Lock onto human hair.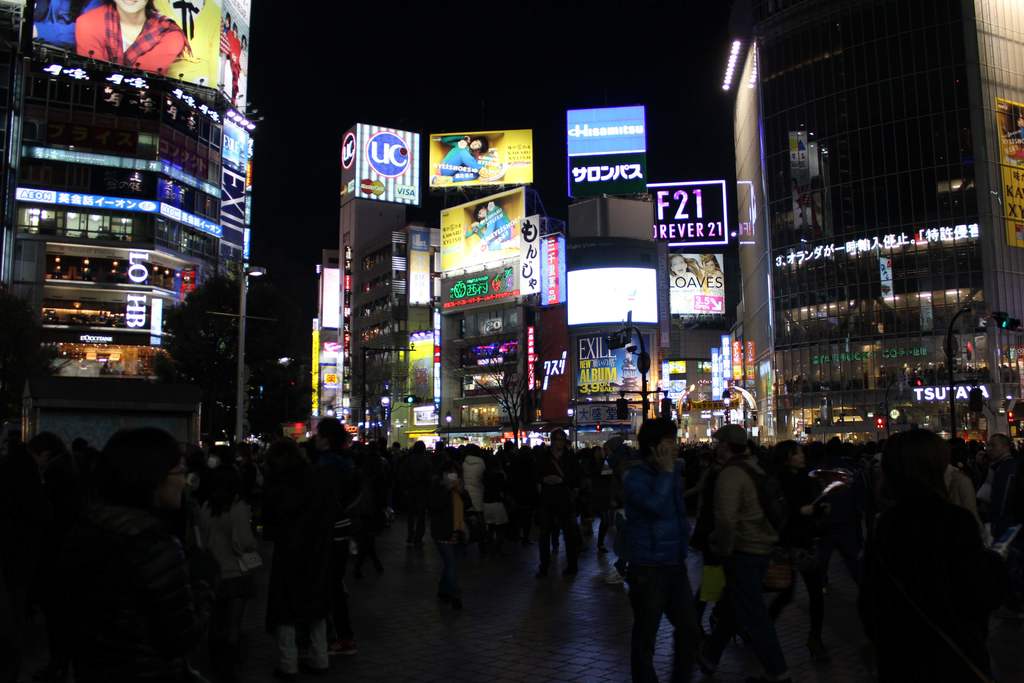
Locked: left=317, top=416, right=348, bottom=452.
